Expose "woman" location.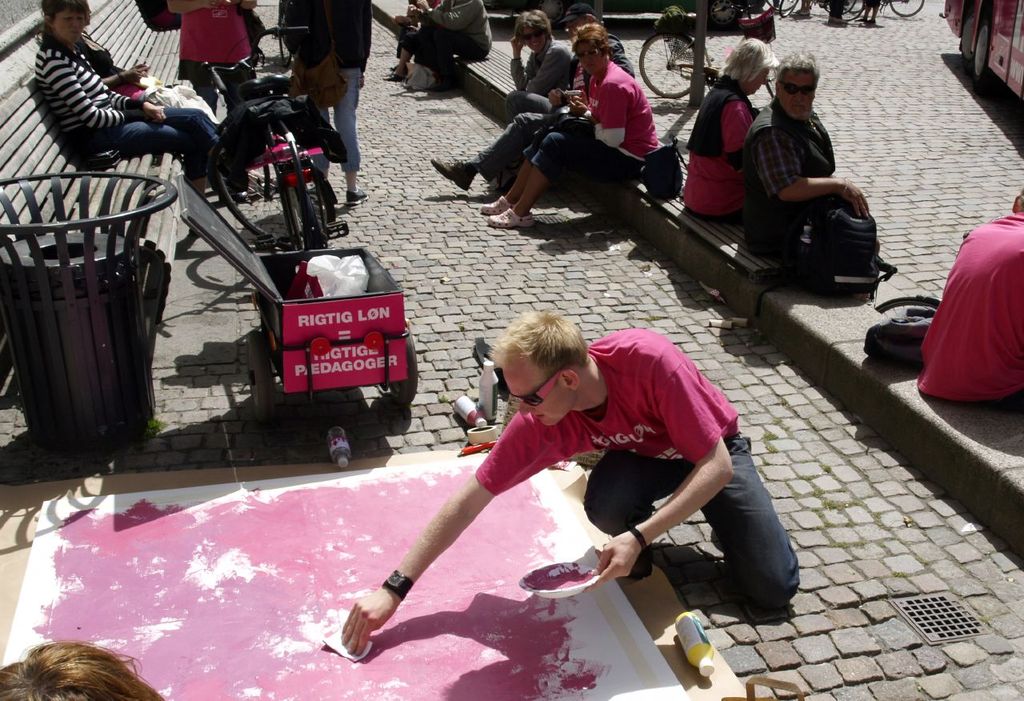
Exposed at pyautogui.locateOnScreen(33, 0, 210, 198).
